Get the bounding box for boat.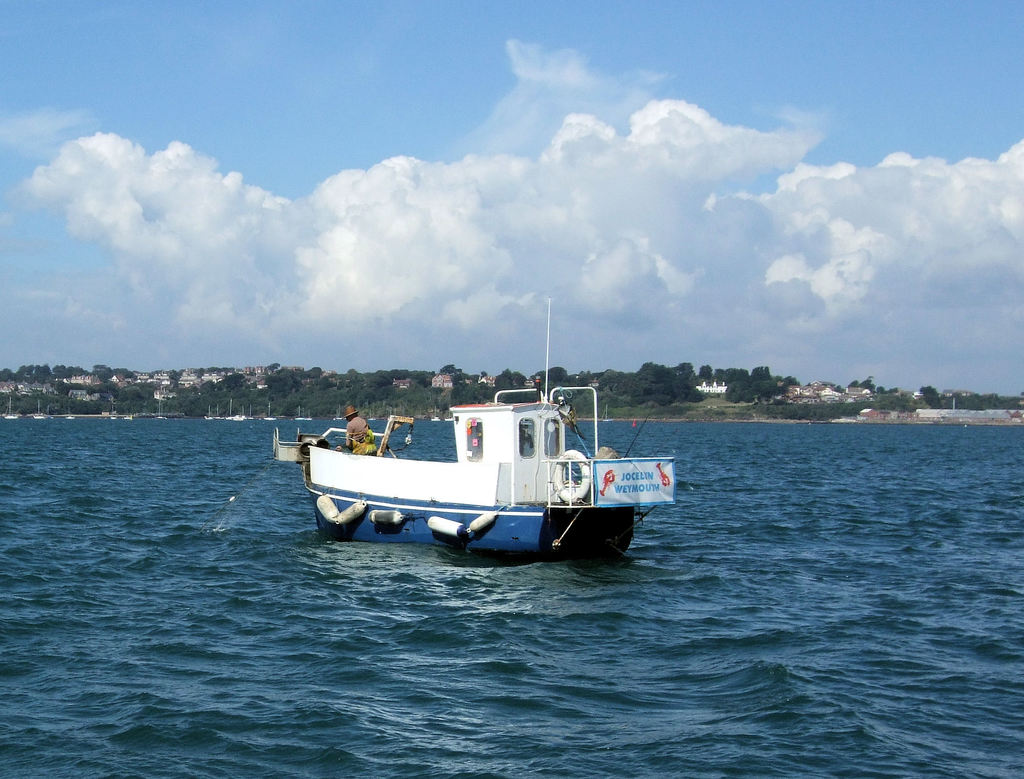
156 396 172 422.
